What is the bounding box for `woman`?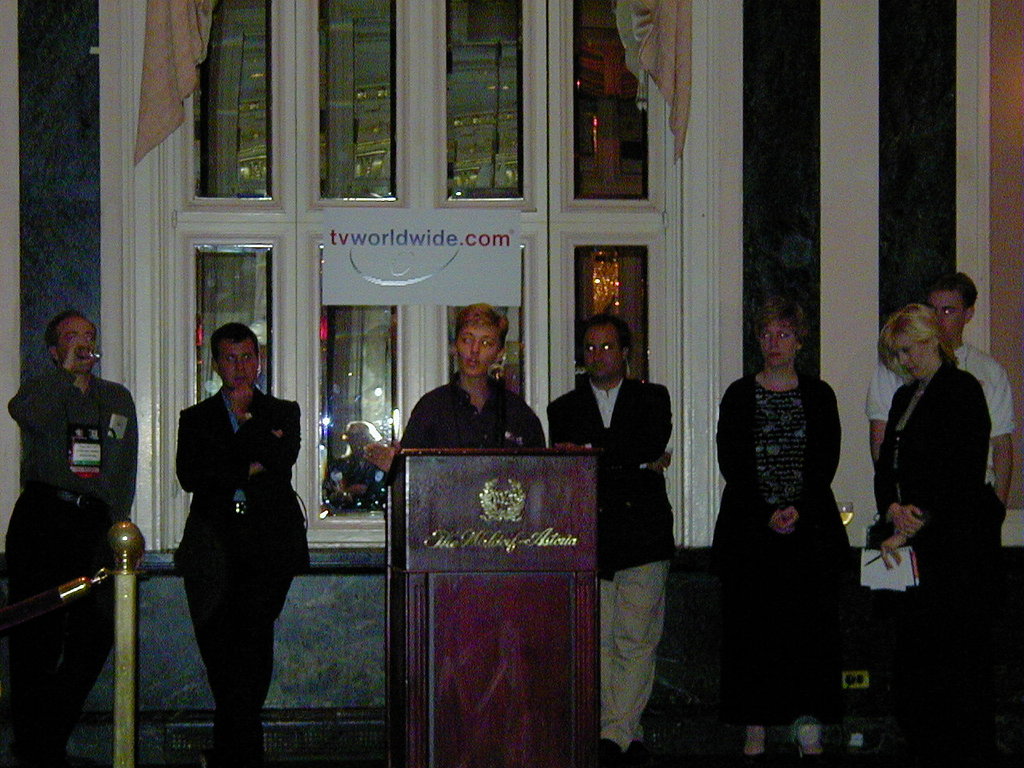
detection(716, 291, 870, 746).
